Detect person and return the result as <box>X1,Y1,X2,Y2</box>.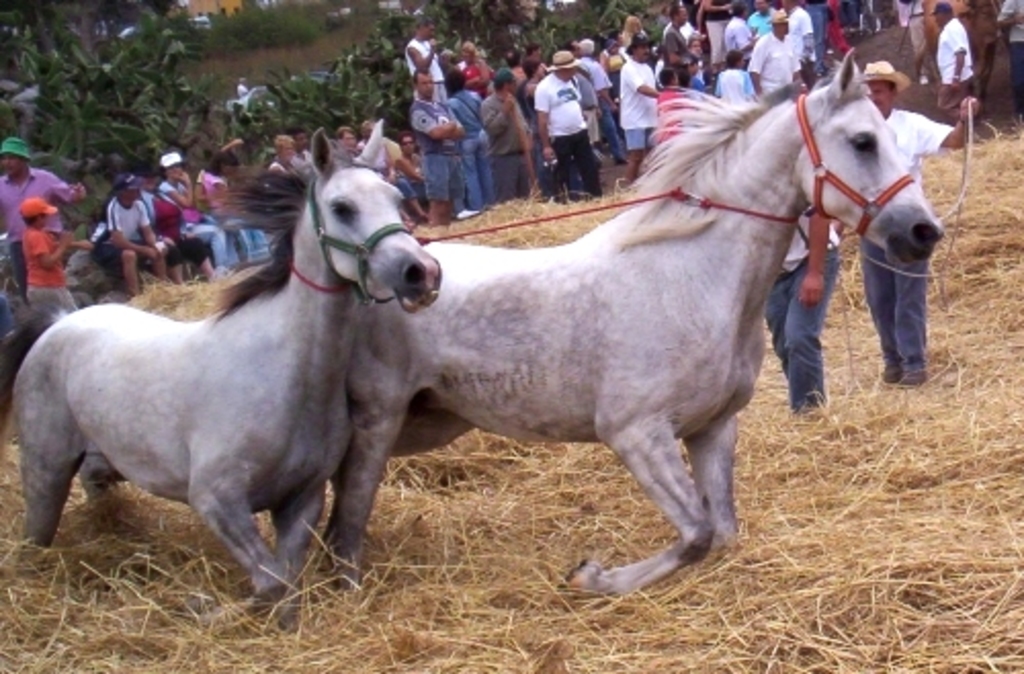
<box>713,51,756,102</box>.
